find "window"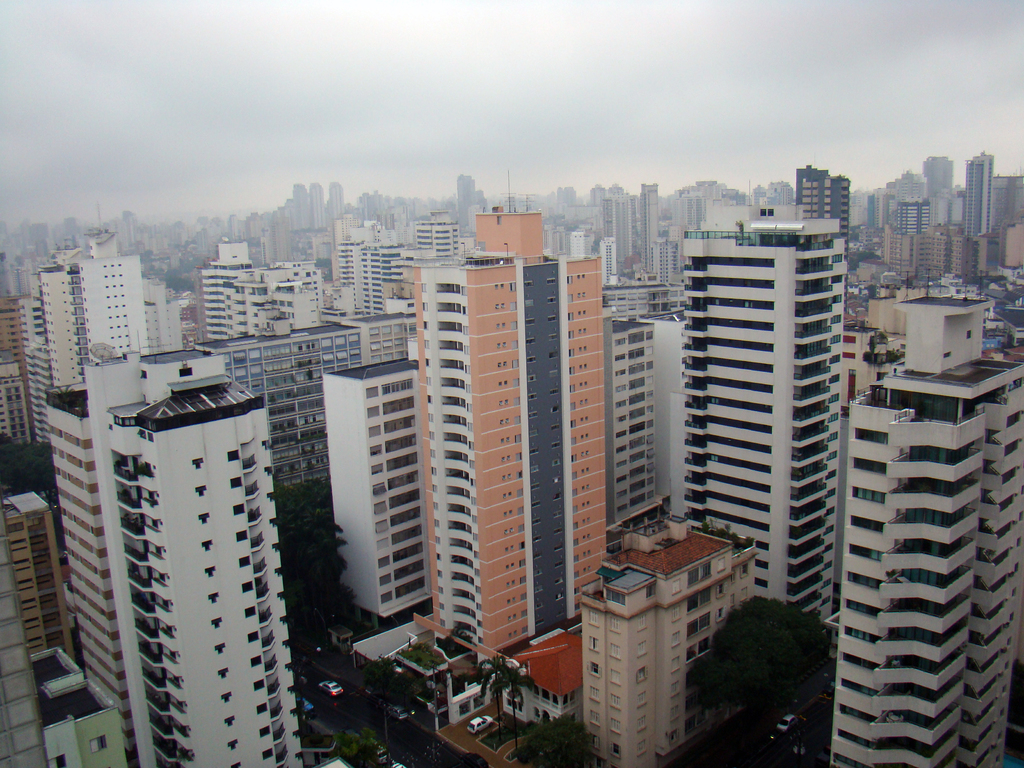
left=589, top=713, right=602, bottom=726
